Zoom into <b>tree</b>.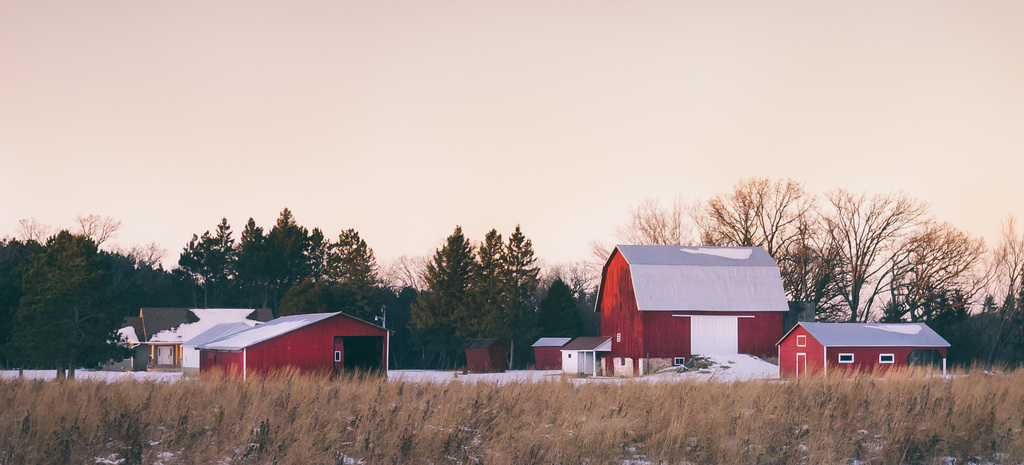
Zoom target: box=[595, 175, 705, 245].
